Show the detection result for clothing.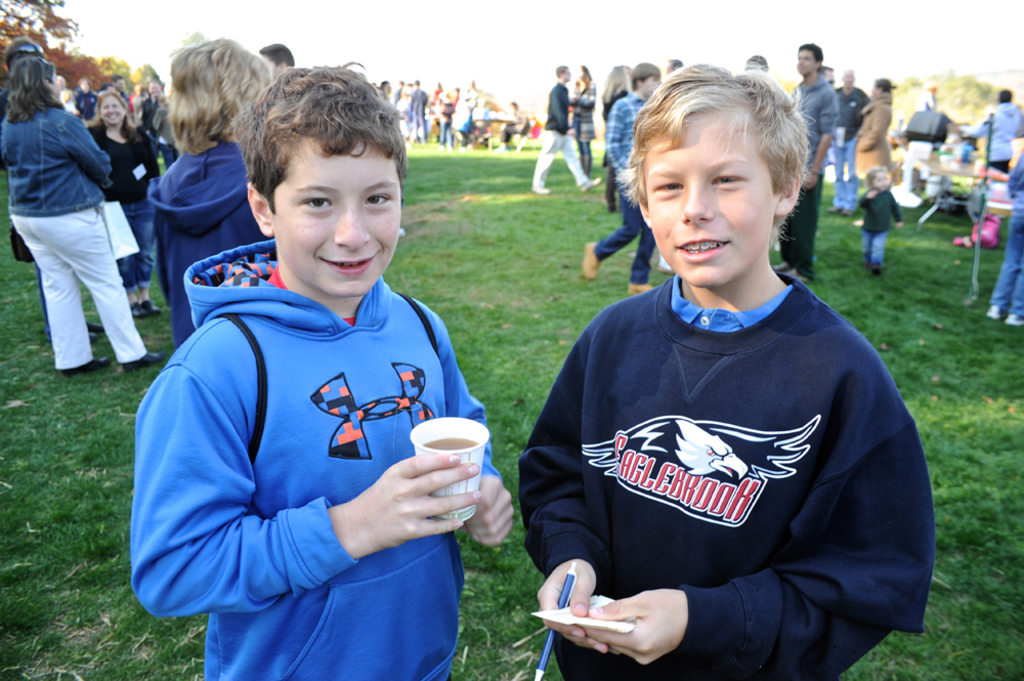
box=[13, 88, 146, 369].
